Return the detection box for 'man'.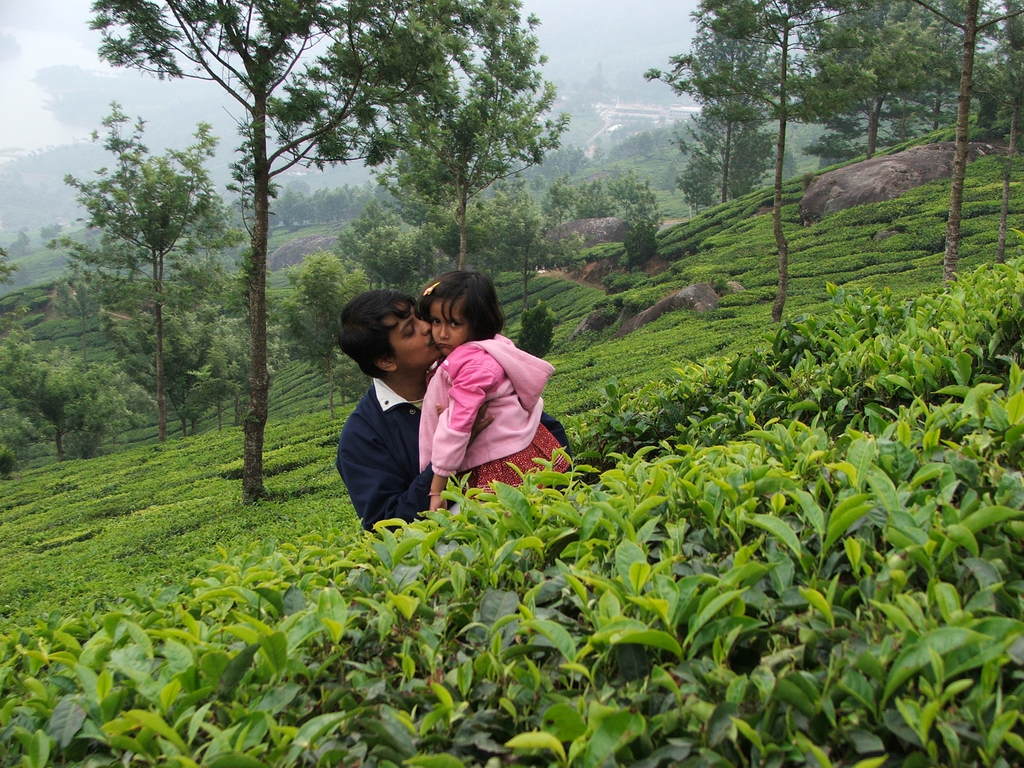
BBox(337, 258, 589, 541).
